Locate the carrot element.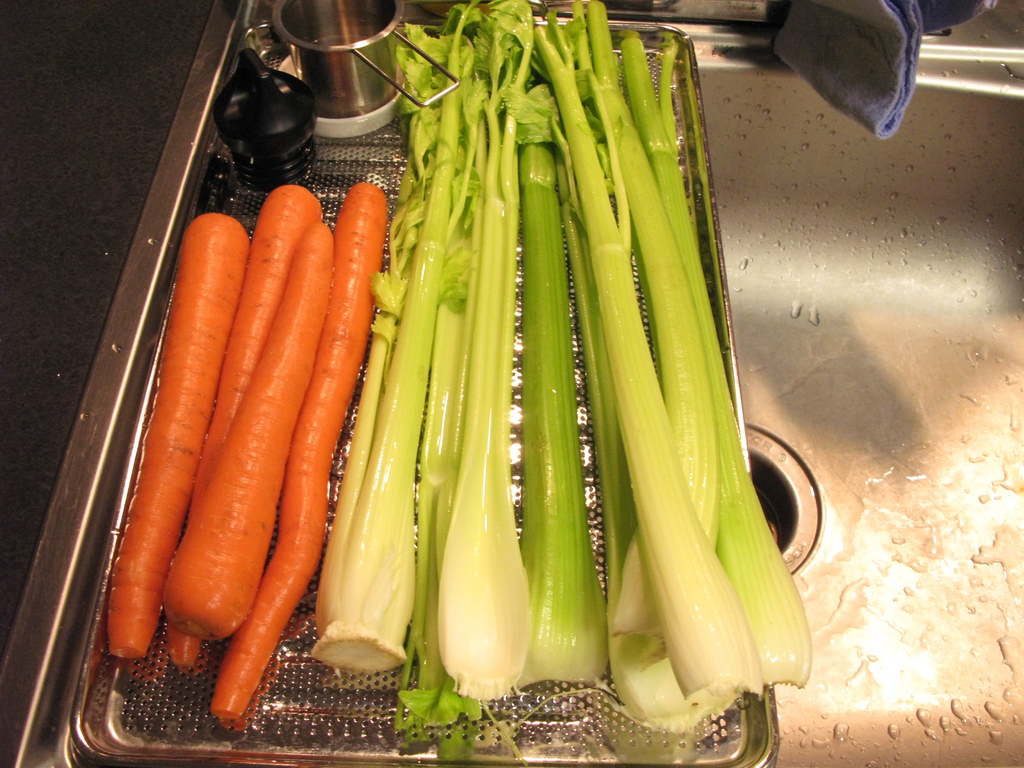
Element bbox: 102 209 248 659.
